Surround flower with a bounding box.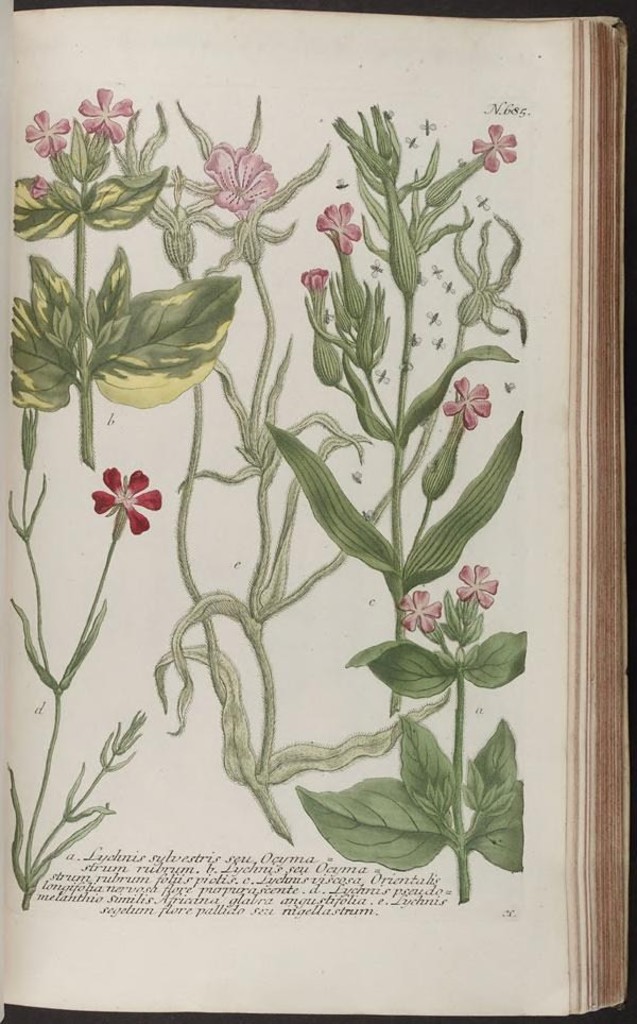
select_region(208, 139, 290, 226).
